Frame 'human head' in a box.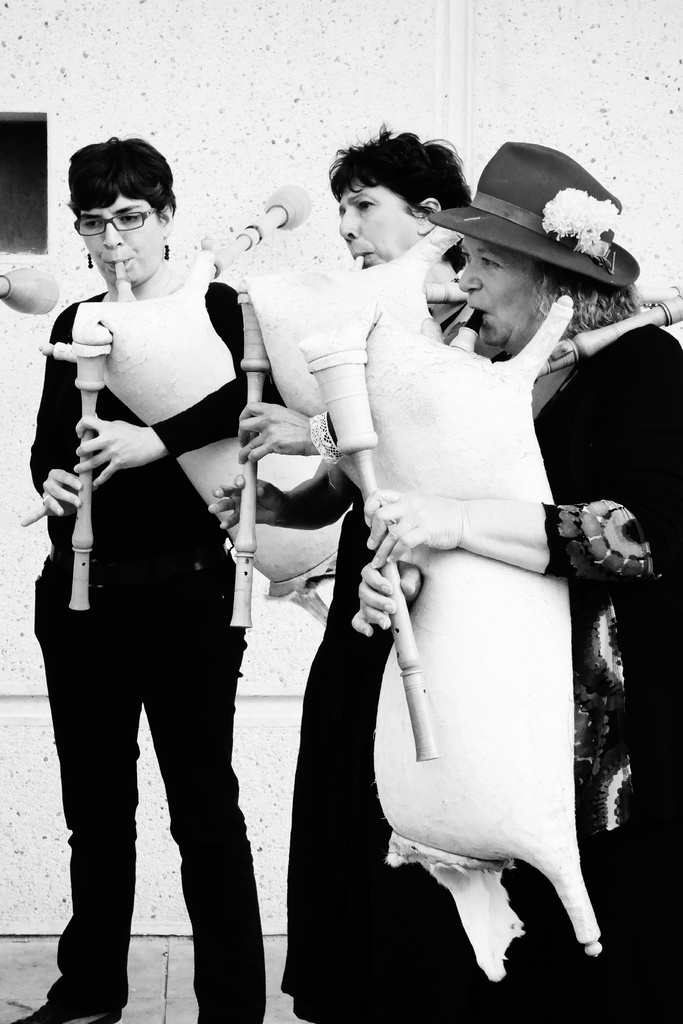
bbox=(454, 223, 577, 349).
